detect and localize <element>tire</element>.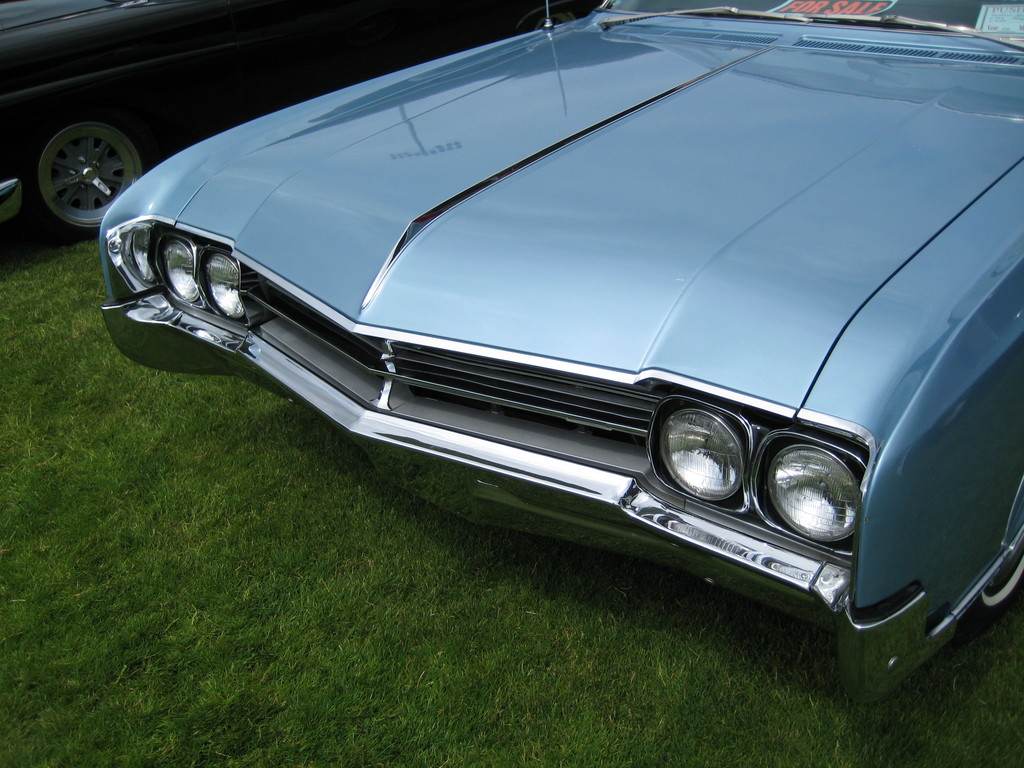
Localized at [532, 11, 576, 31].
